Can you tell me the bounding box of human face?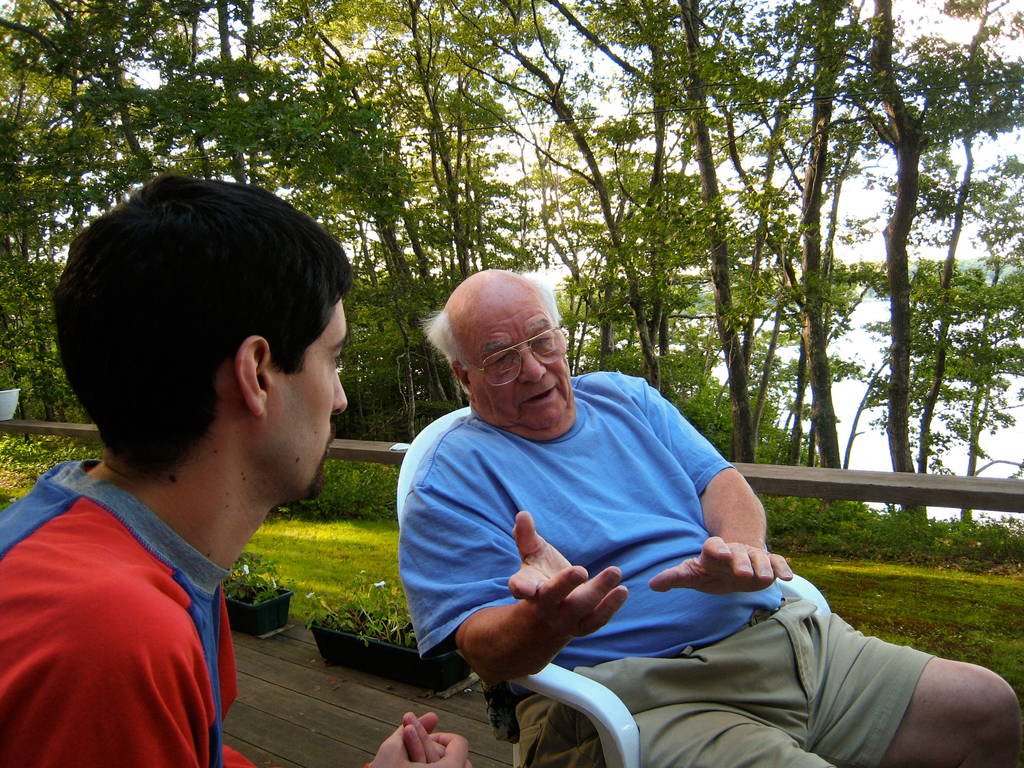
pyautogui.locateOnScreen(455, 281, 570, 429).
